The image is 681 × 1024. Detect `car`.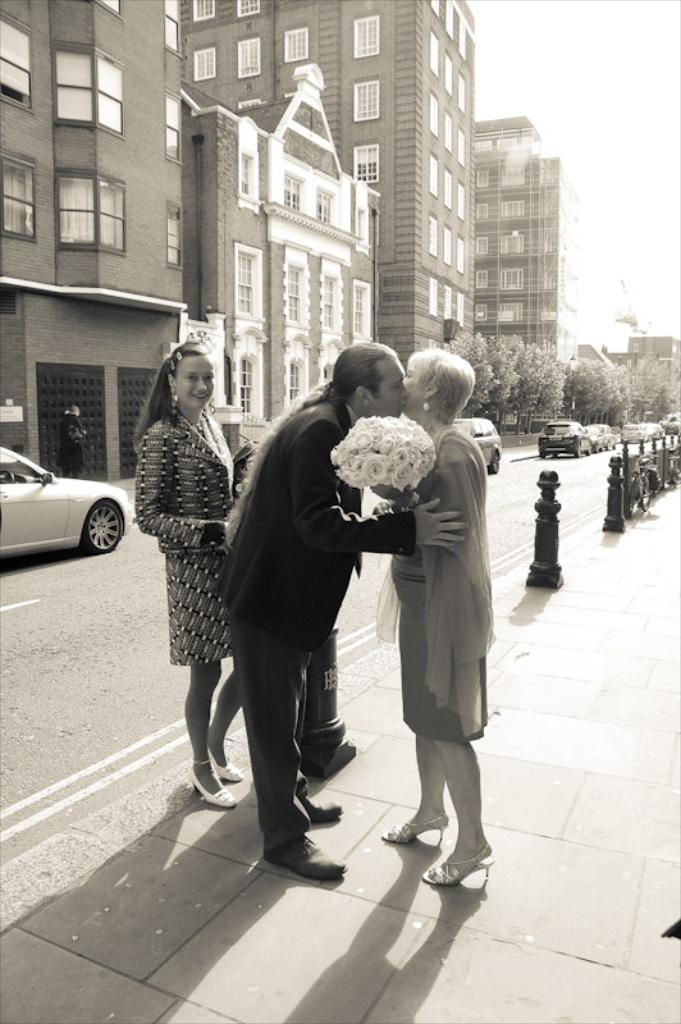
Detection: (634,421,667,440).
